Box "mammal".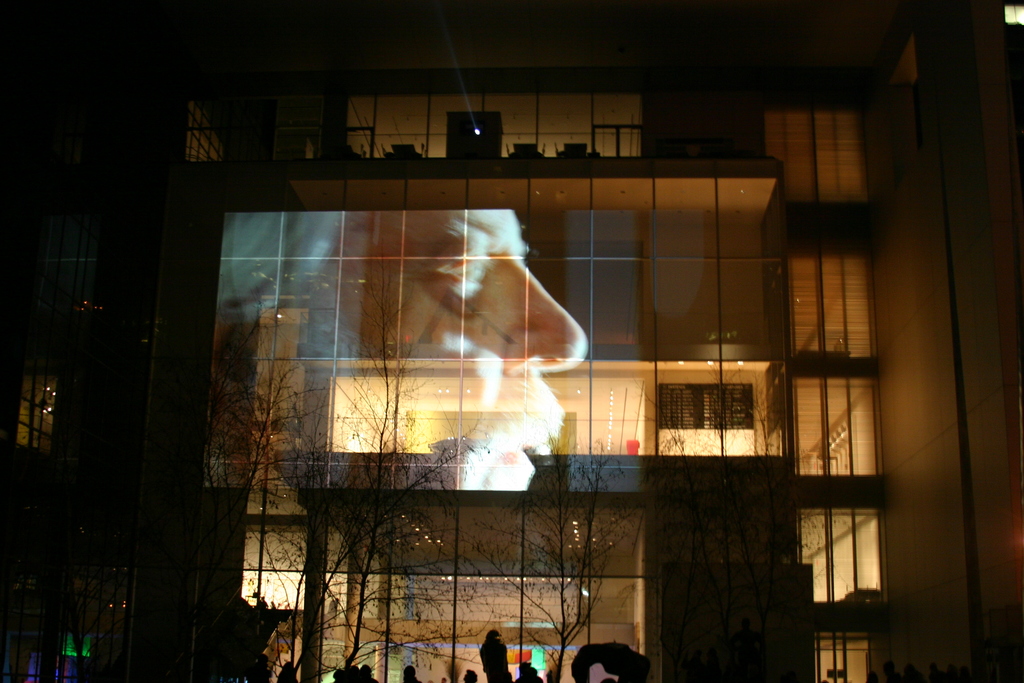
<region>867, 670, 879, 682</region>.
